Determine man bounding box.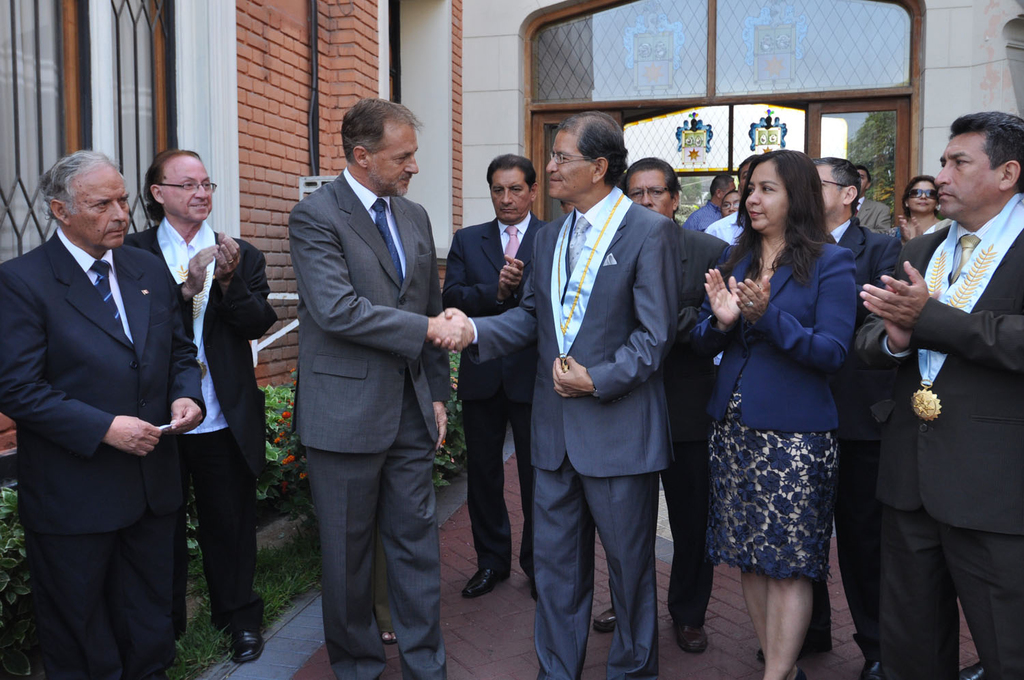
Determined: Rect(855, 162, 896, 232).
